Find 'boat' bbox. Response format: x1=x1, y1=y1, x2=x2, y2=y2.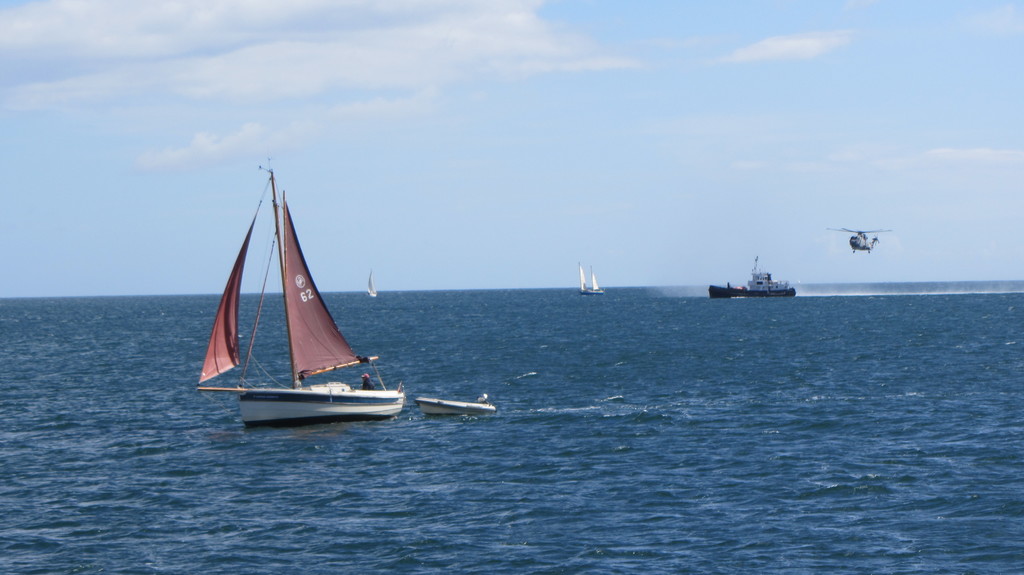
x1=367, y1=273, x2=377, y2=299.
